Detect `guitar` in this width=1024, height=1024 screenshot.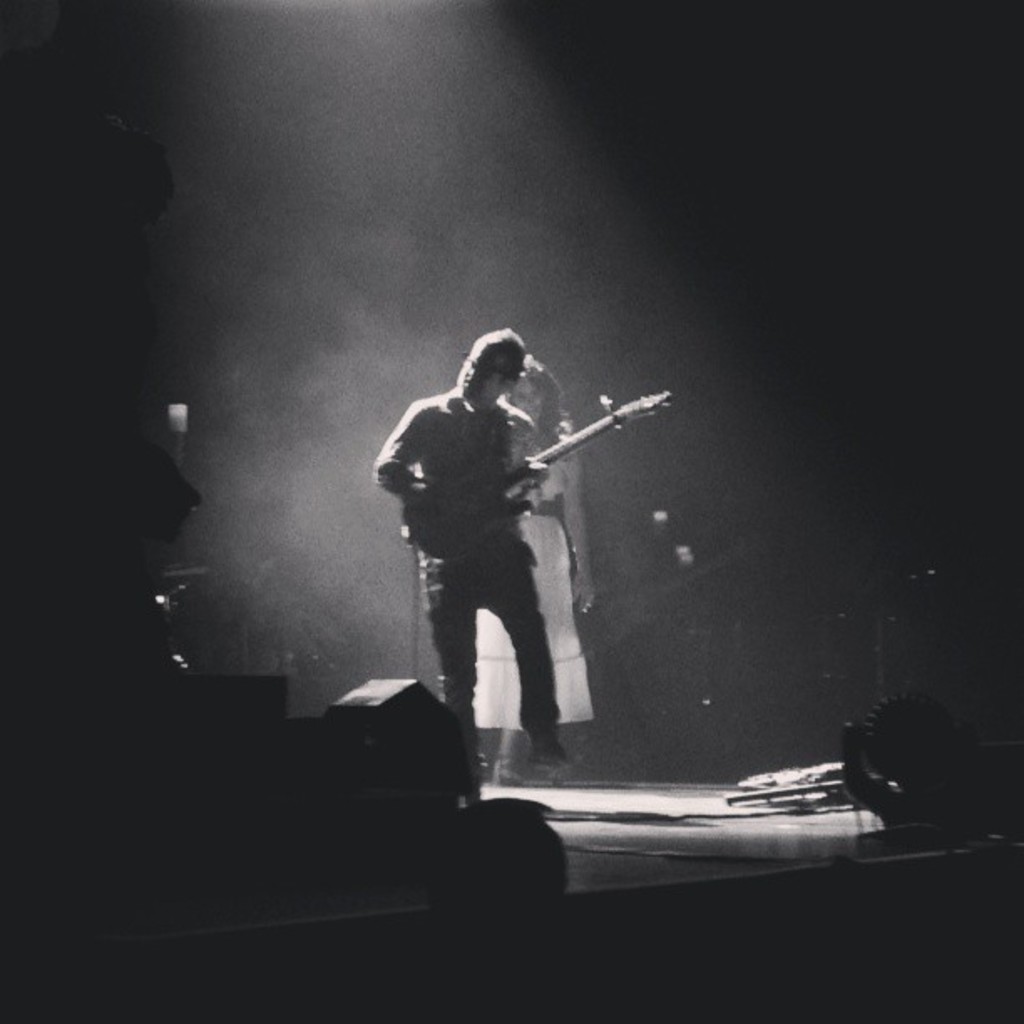
Detection: Rect(370, 392, 641, 621).
